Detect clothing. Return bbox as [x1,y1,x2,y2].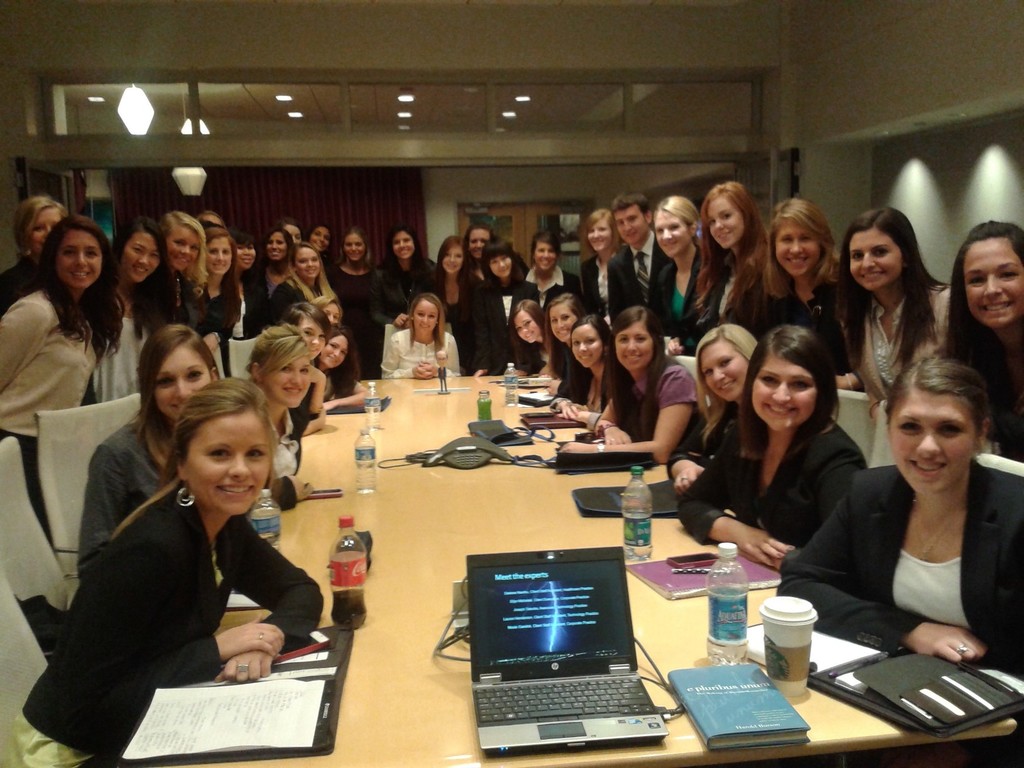
[376,259,425,334].
